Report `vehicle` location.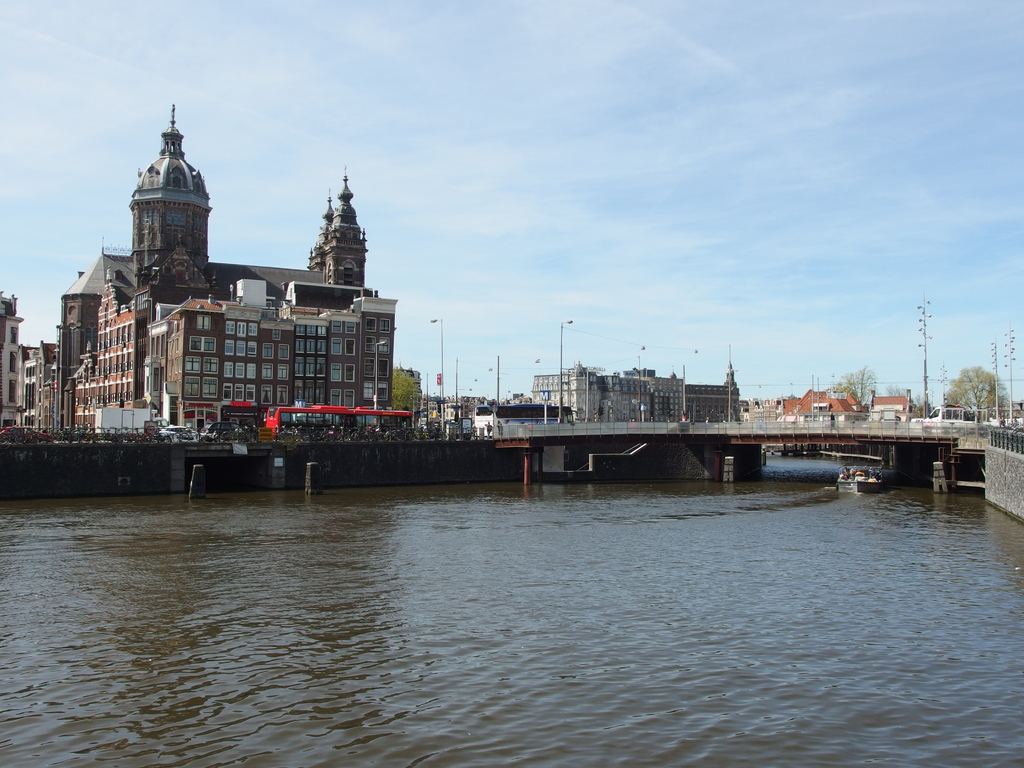
Report: bbox=[927, 404, 984, 424].
